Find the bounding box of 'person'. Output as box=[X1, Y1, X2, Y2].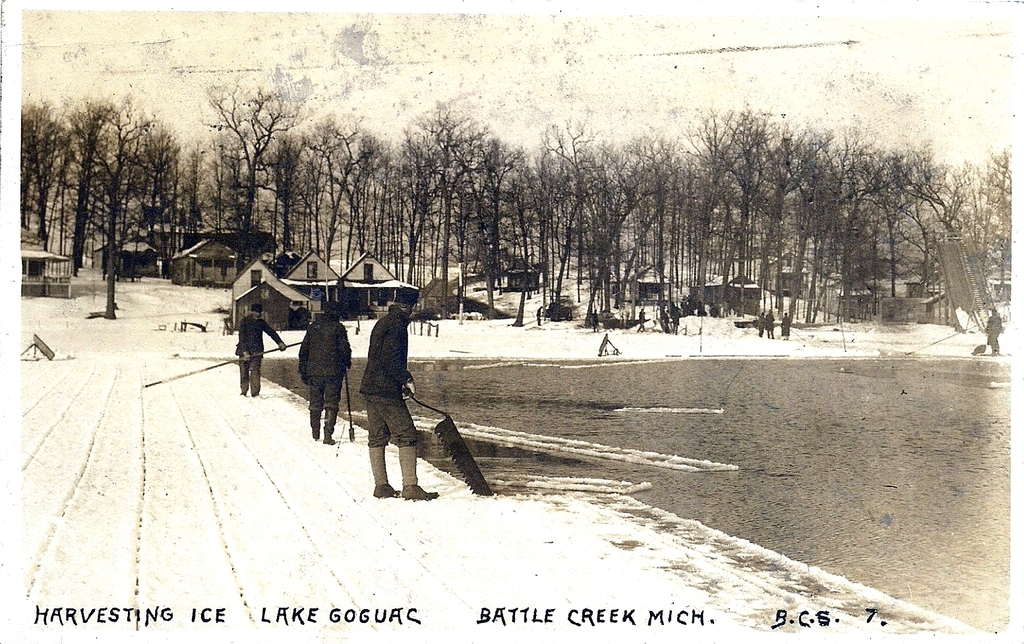
box=[282, 284, 351, 447].
